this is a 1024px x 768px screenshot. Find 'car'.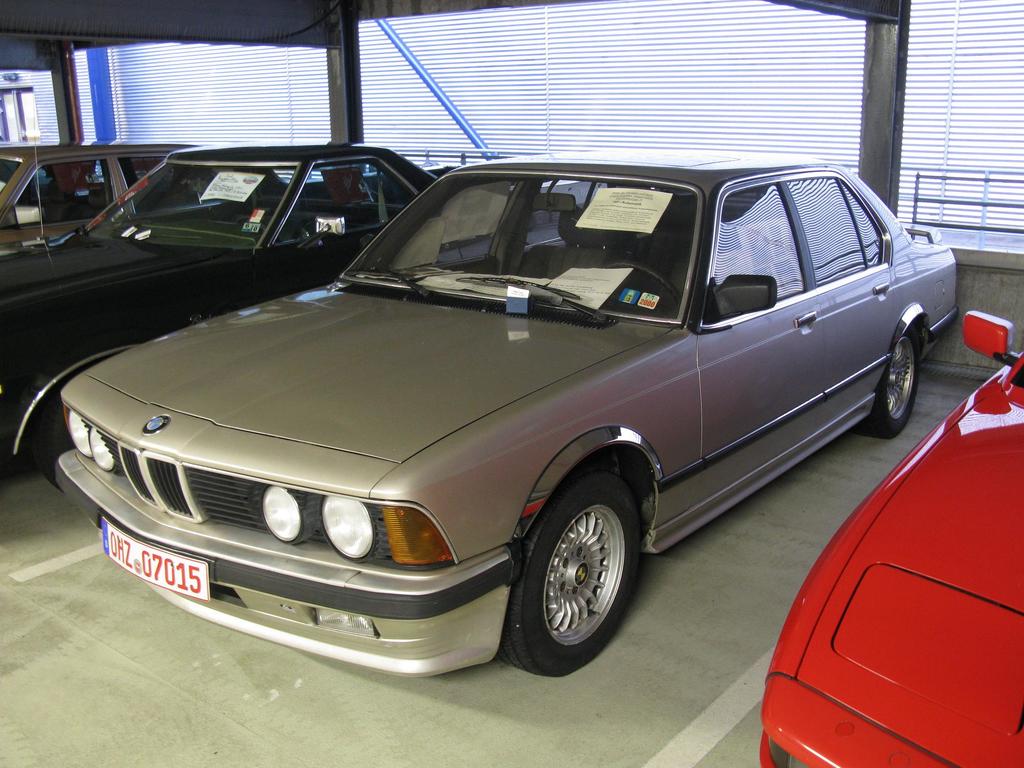
Bounding box: 759,315,1023,767.
